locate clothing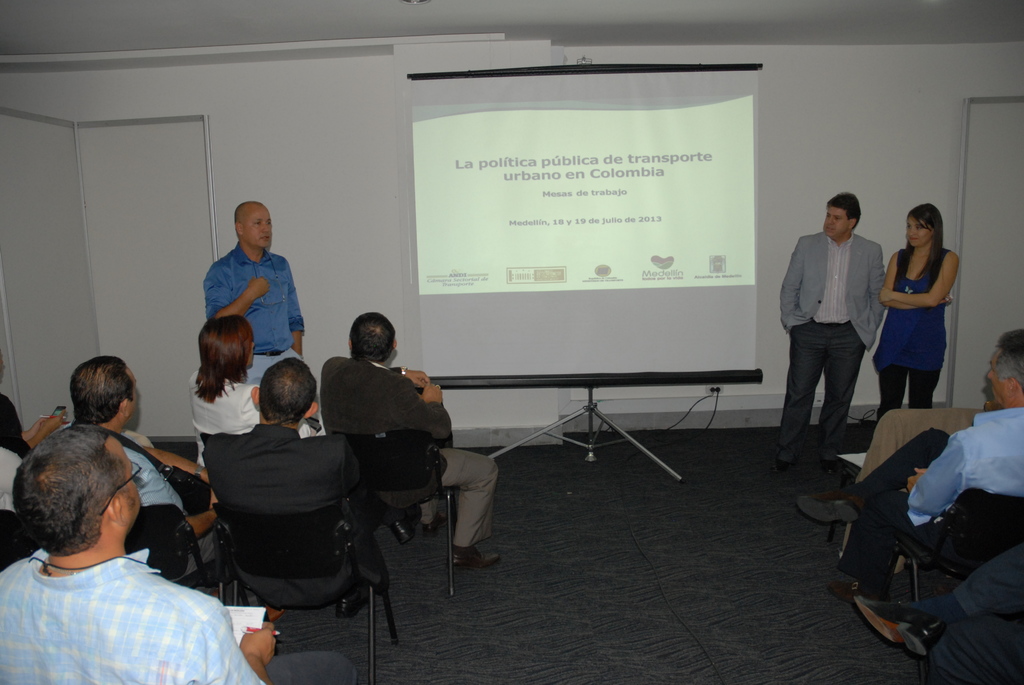
[left=1, top=515, right=241, bottom=684]
